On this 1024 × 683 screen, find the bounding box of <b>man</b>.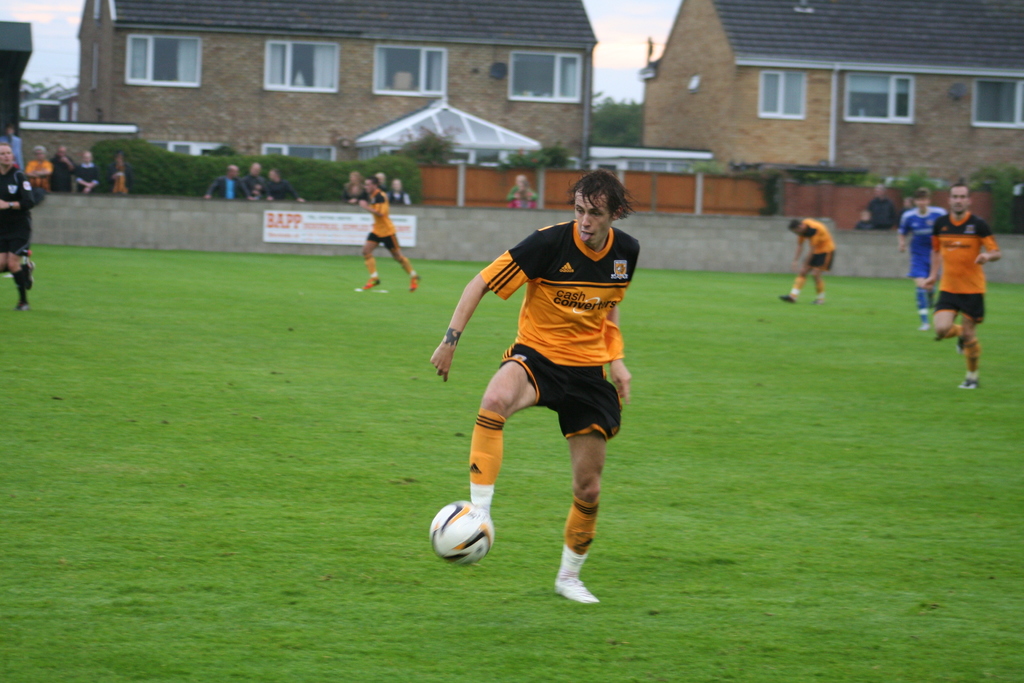
Bounding box: l=267, t=165, r=308, b=202.
